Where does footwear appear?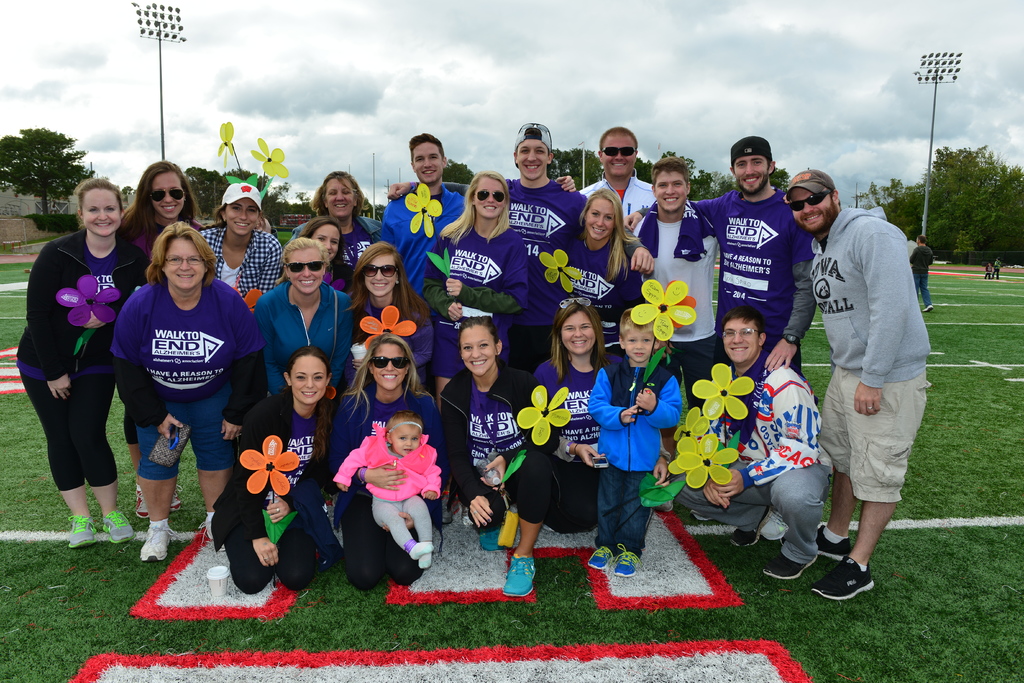
Appears at Rect(780, 521, 855, 563).
